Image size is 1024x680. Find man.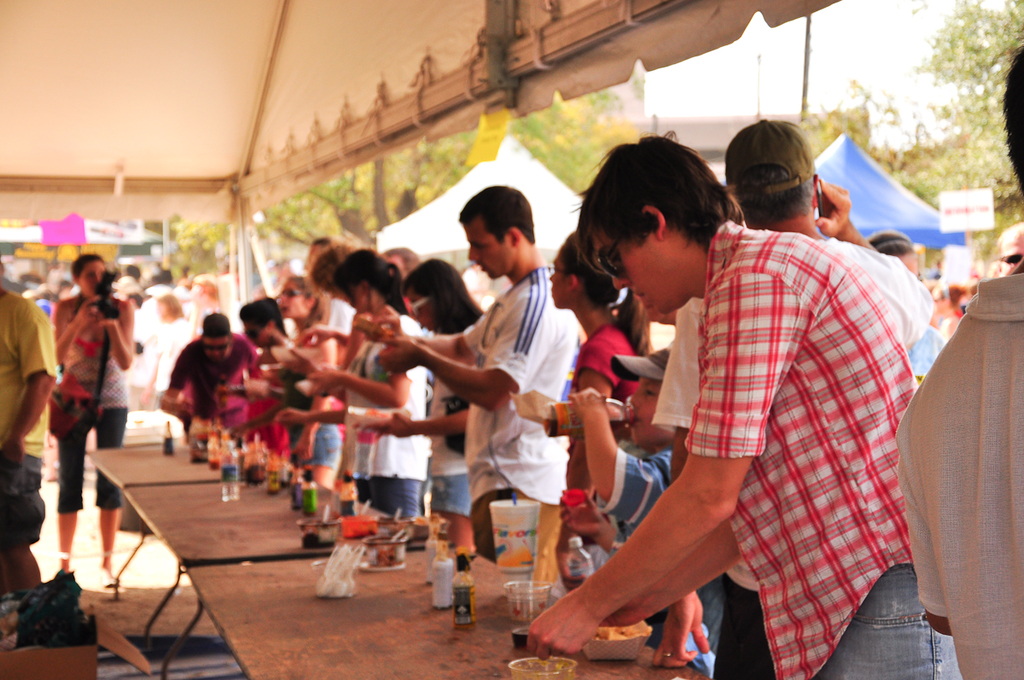
region(372, 185, 579, 562).
